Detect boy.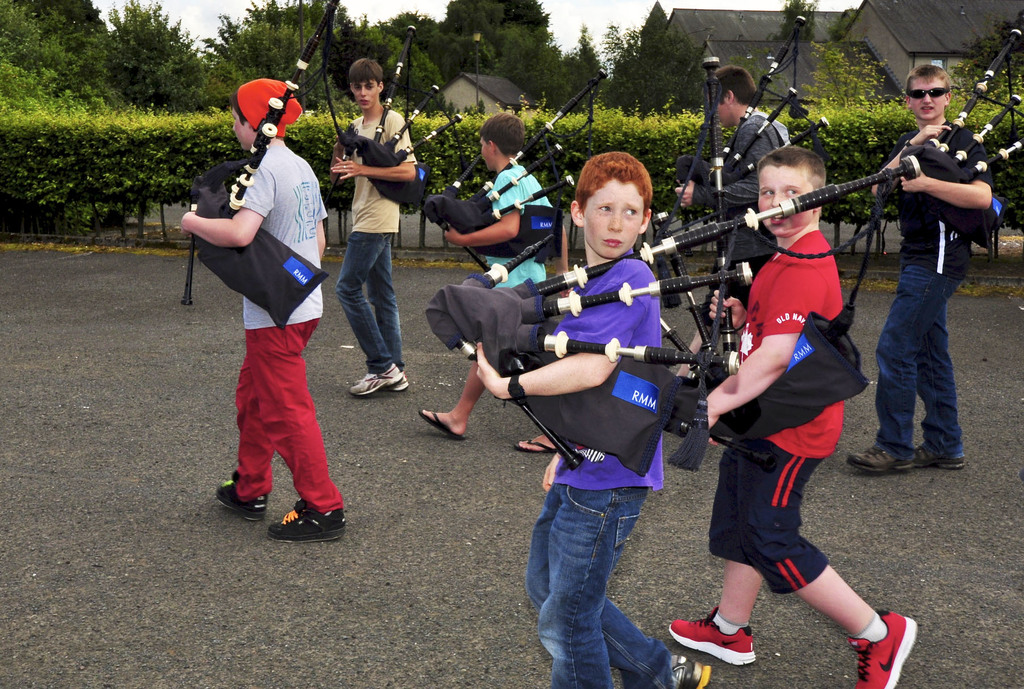
Detected at [666, 145, 922, 688].
